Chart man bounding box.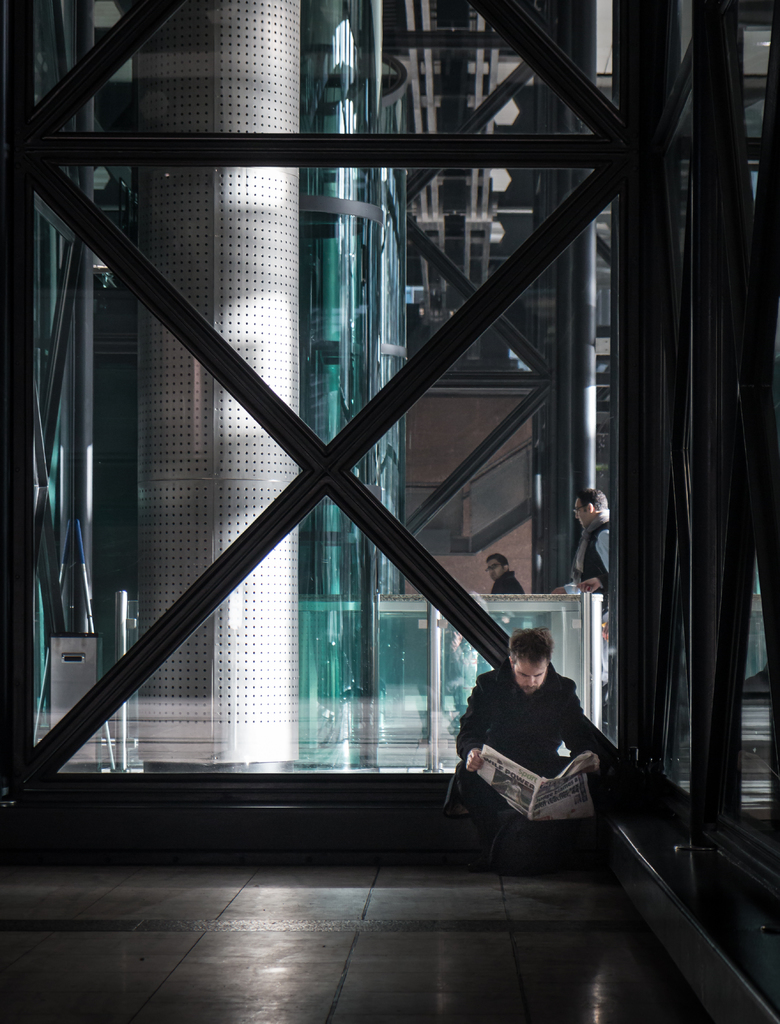
Charted: <bbox>554, 484, 607, 598</bbox>.
